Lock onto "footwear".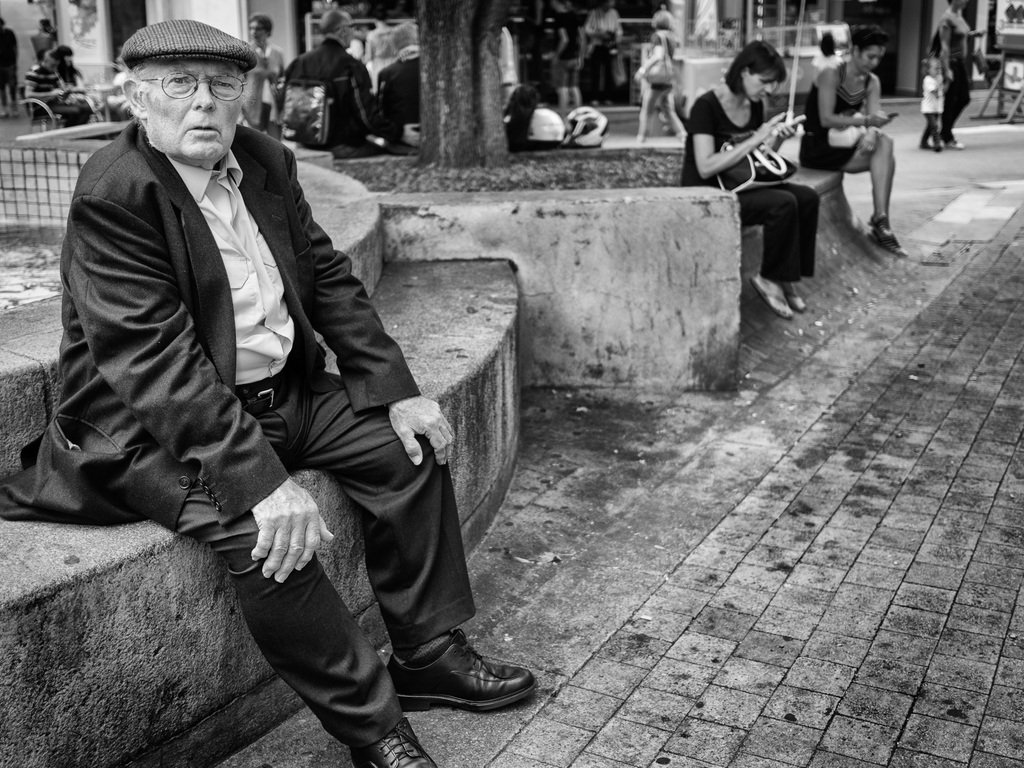
Locked: l=377, t=637, r=518, b=728.
